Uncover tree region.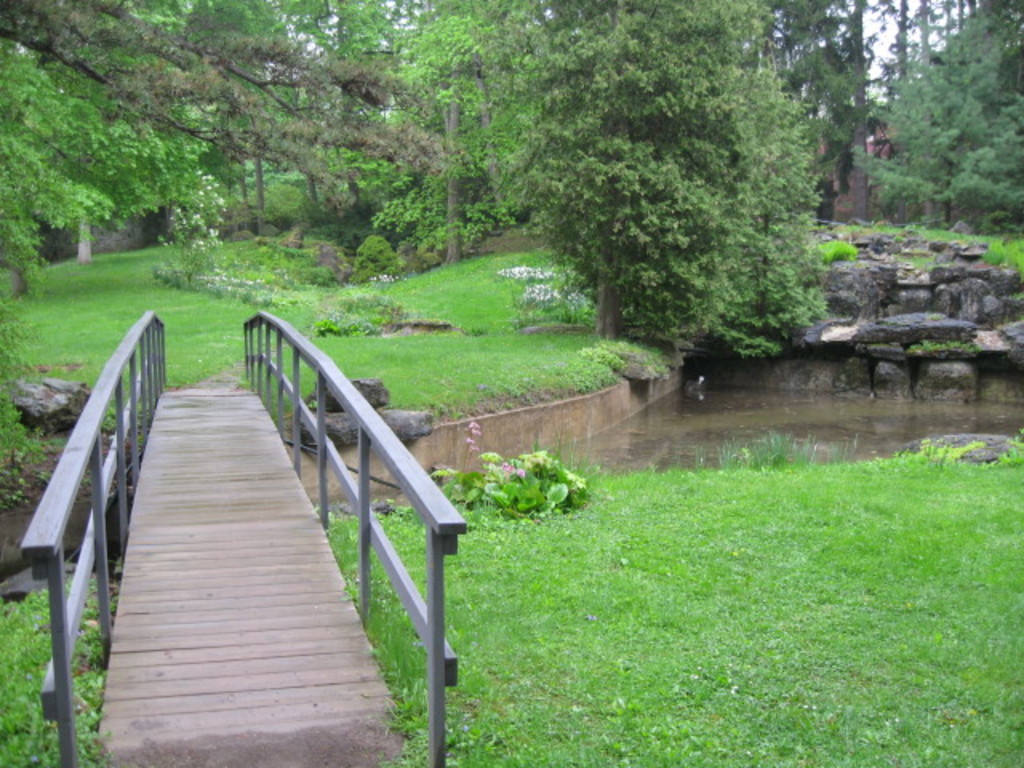
Uncovered: [470, 37, 845, 366].
